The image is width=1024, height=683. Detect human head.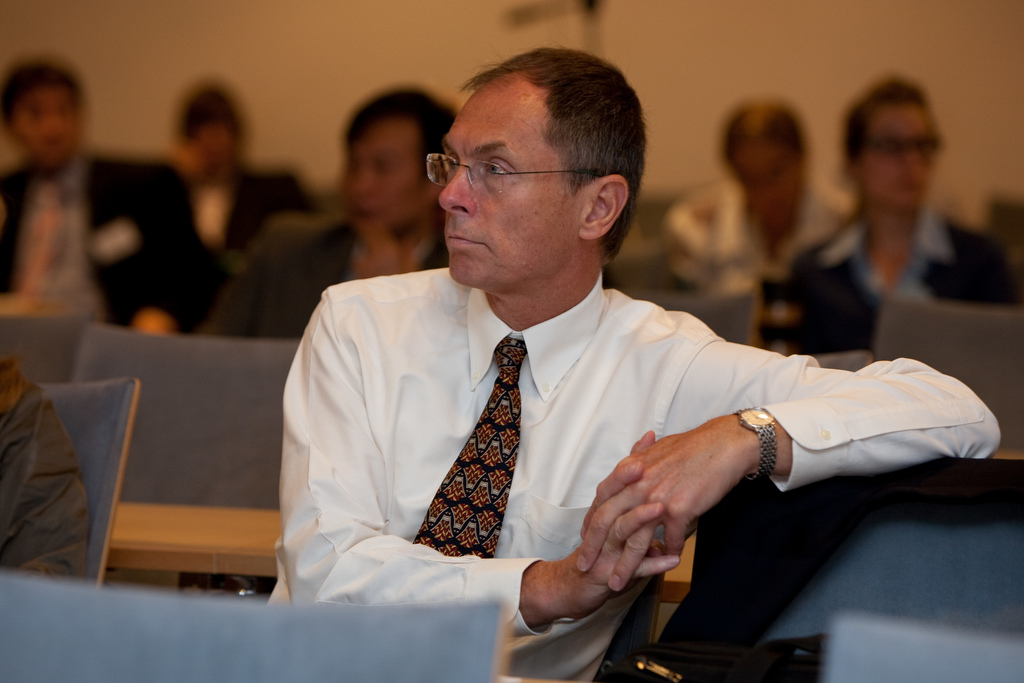
Detection: left=180, top=84, right=243, bottom=174.
